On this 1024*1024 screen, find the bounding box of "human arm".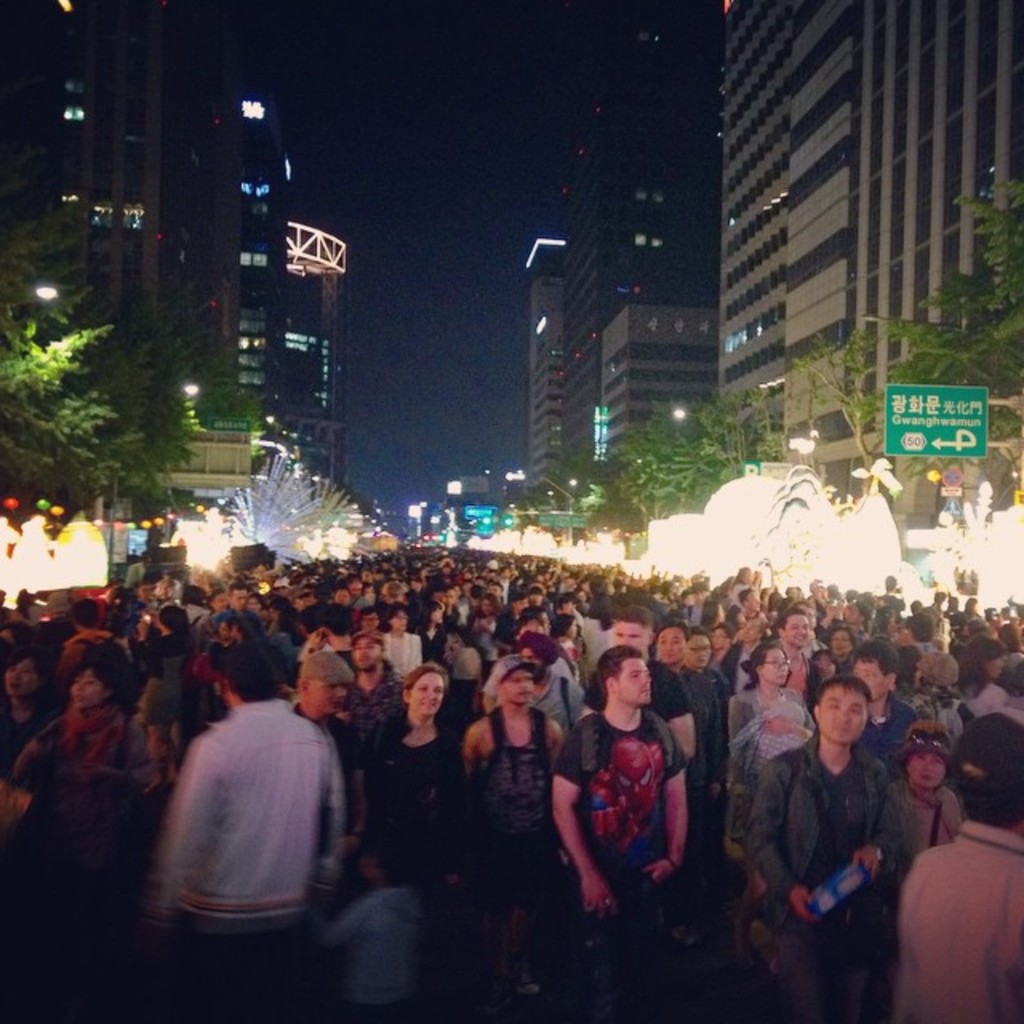
Bounding box: box=[306, 882, 365, 939].
